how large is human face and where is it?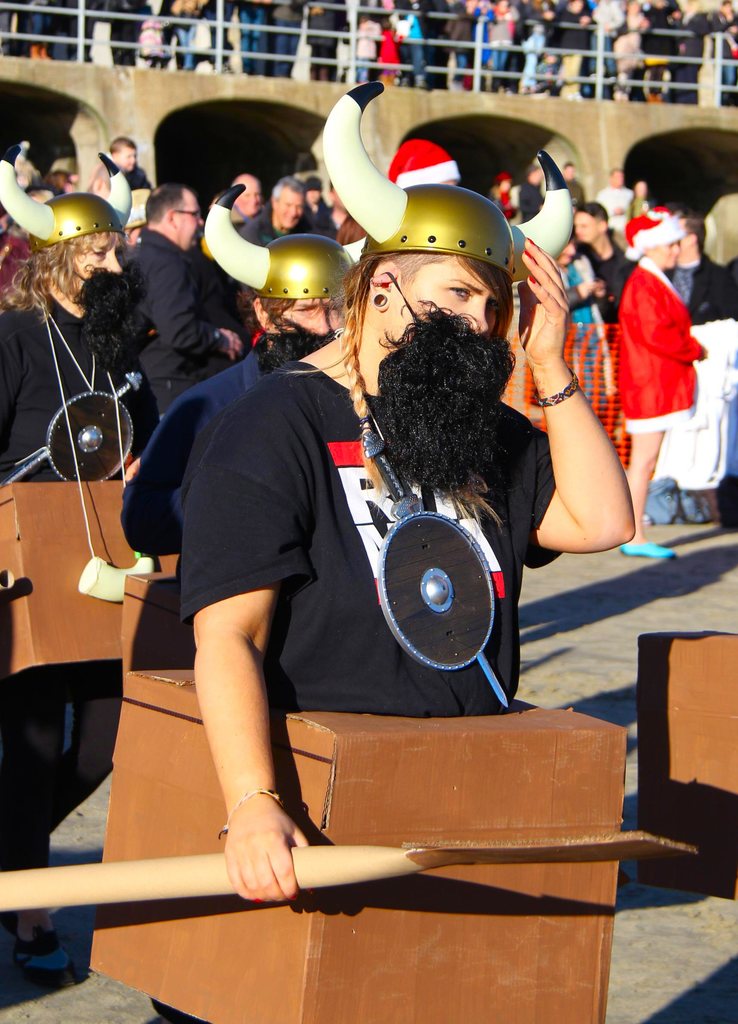
Bounding box: [387, 256, 489, 350].
